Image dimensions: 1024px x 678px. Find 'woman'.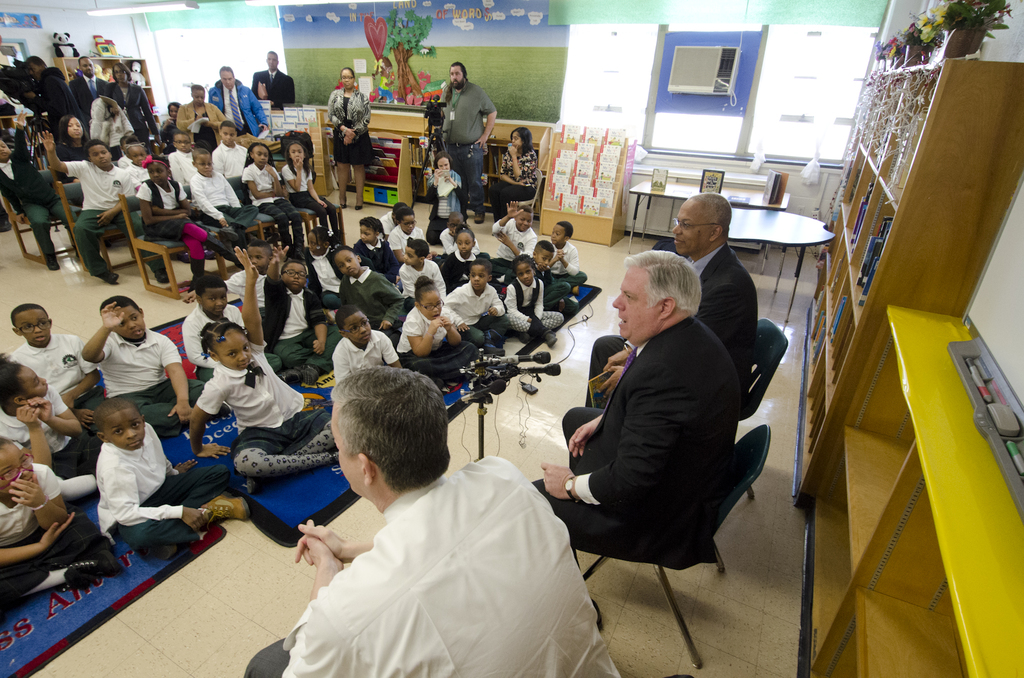
rect(53, 116, 95, 185).
